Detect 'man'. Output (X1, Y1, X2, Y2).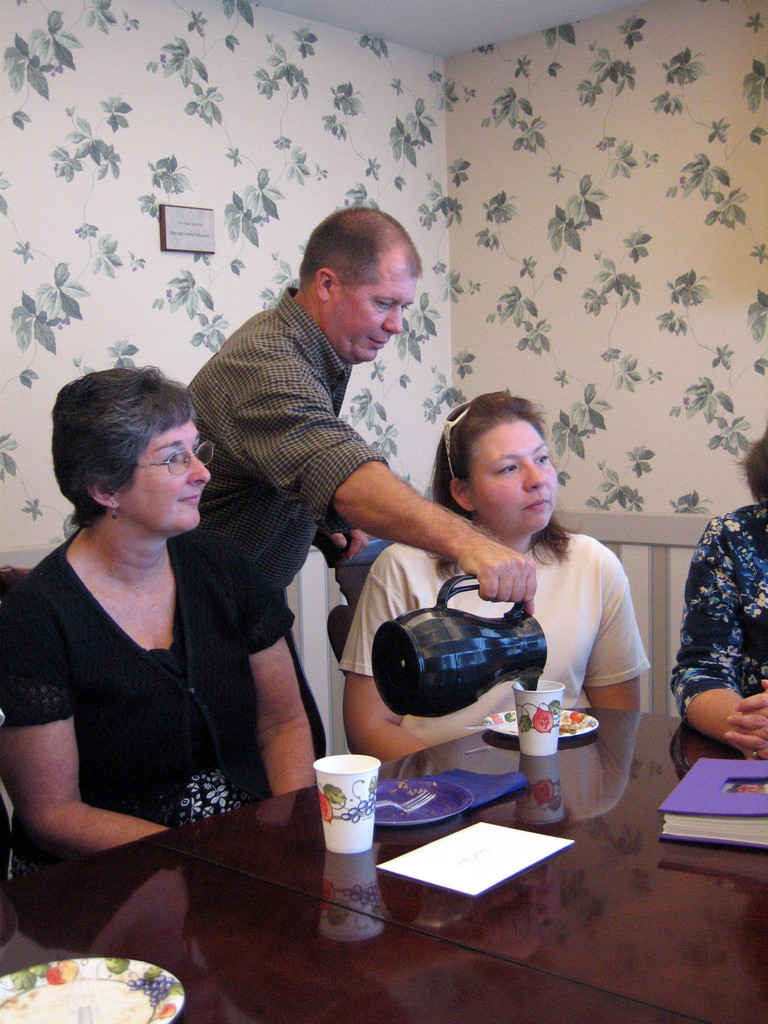
(181, 209, 534, 757).
